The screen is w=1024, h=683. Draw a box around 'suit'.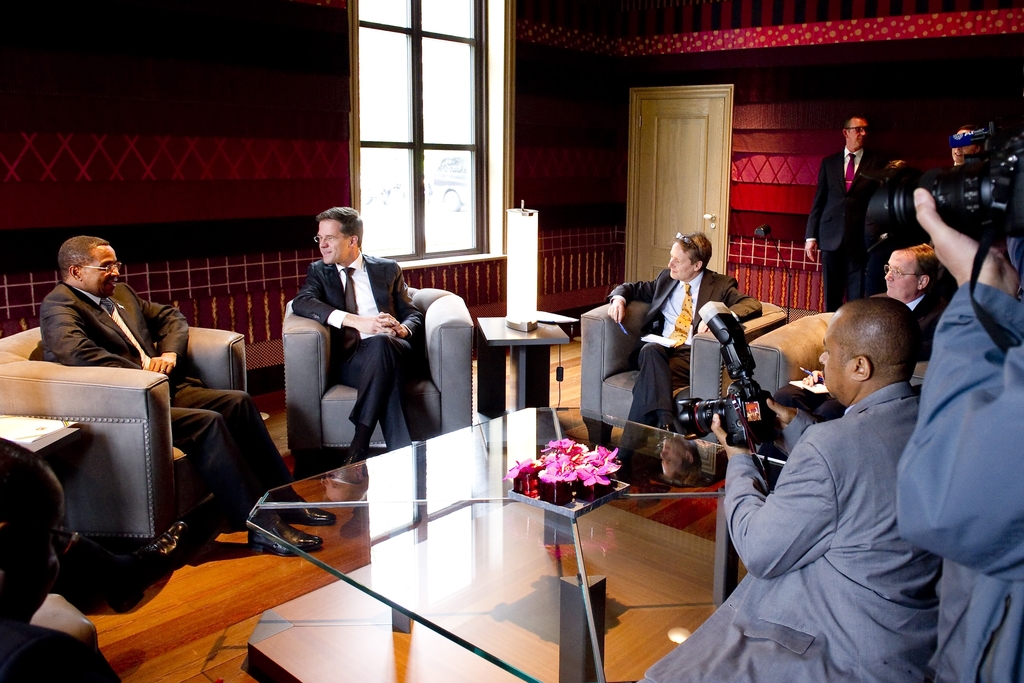
600/268/762/423.
